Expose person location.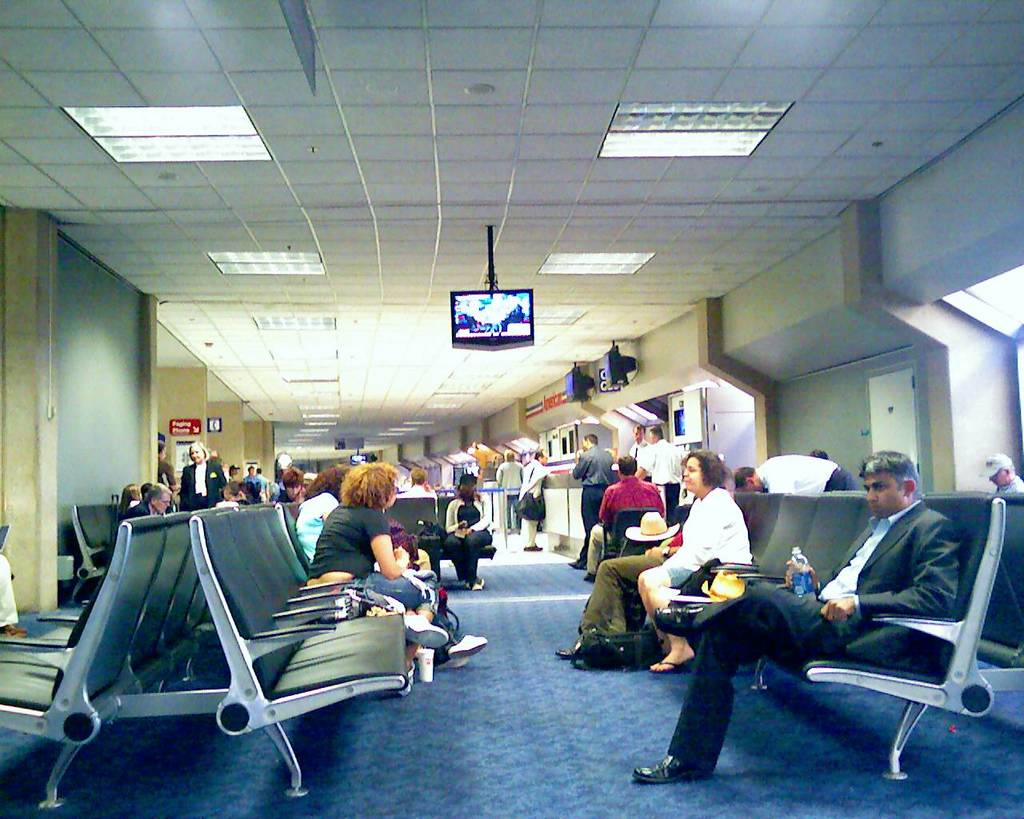
Exposed at {"left": 638, "top": 450, "right": 756, "bottom": 676}.
